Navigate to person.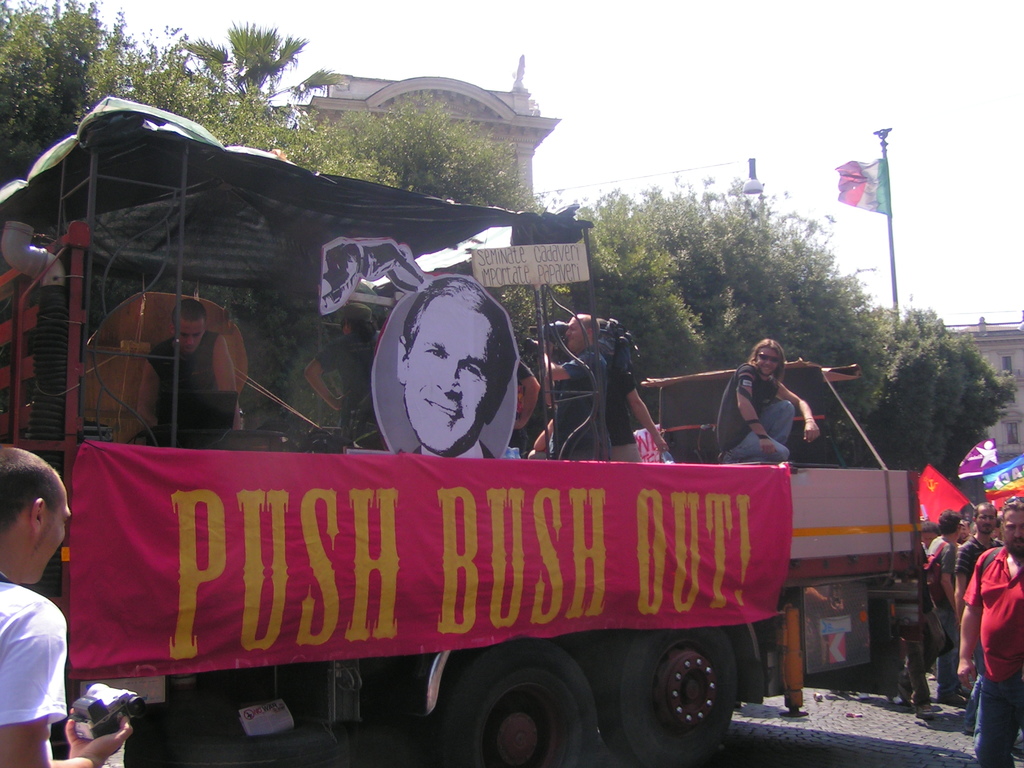
Navigation target: <box>721,330,826,465</box>.
